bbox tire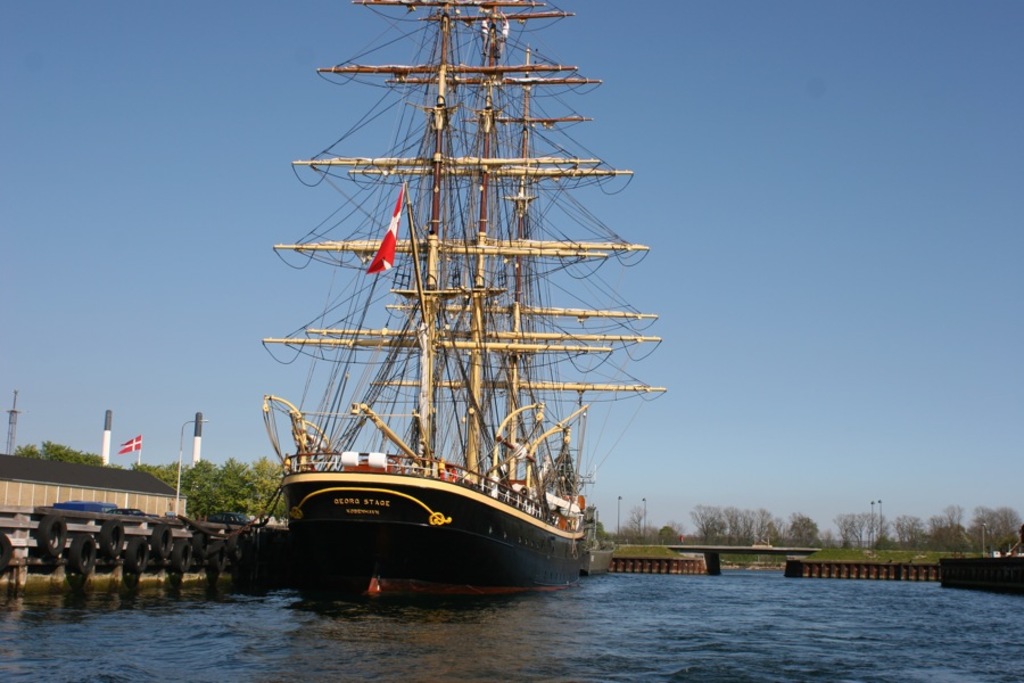
[39,511,67,556]
